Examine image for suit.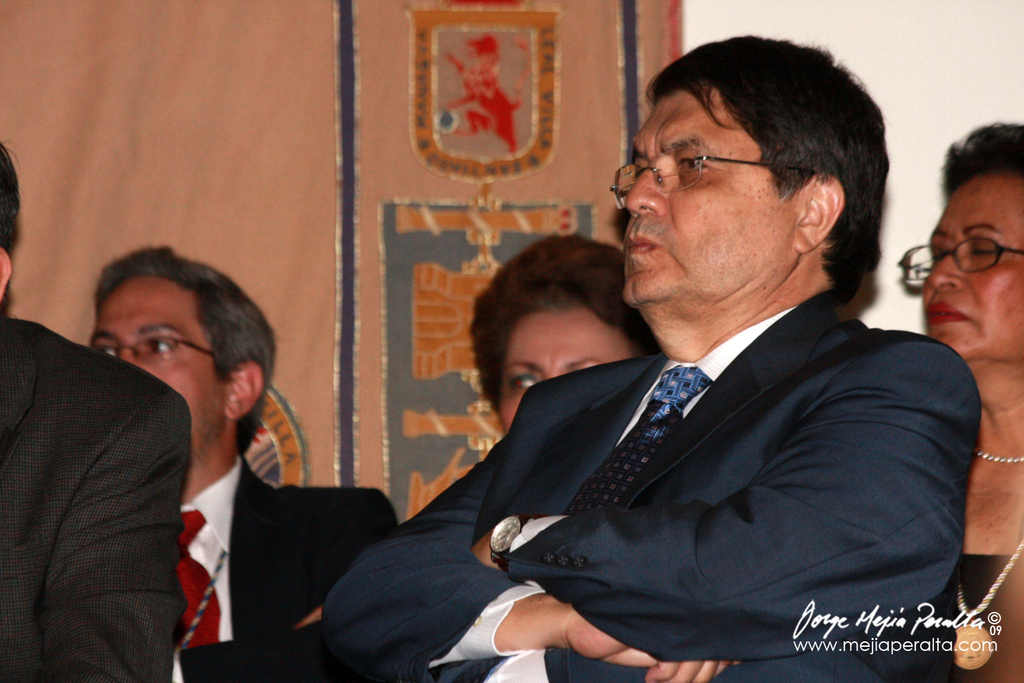
Examination result: box(402, 223, 986, 665).
